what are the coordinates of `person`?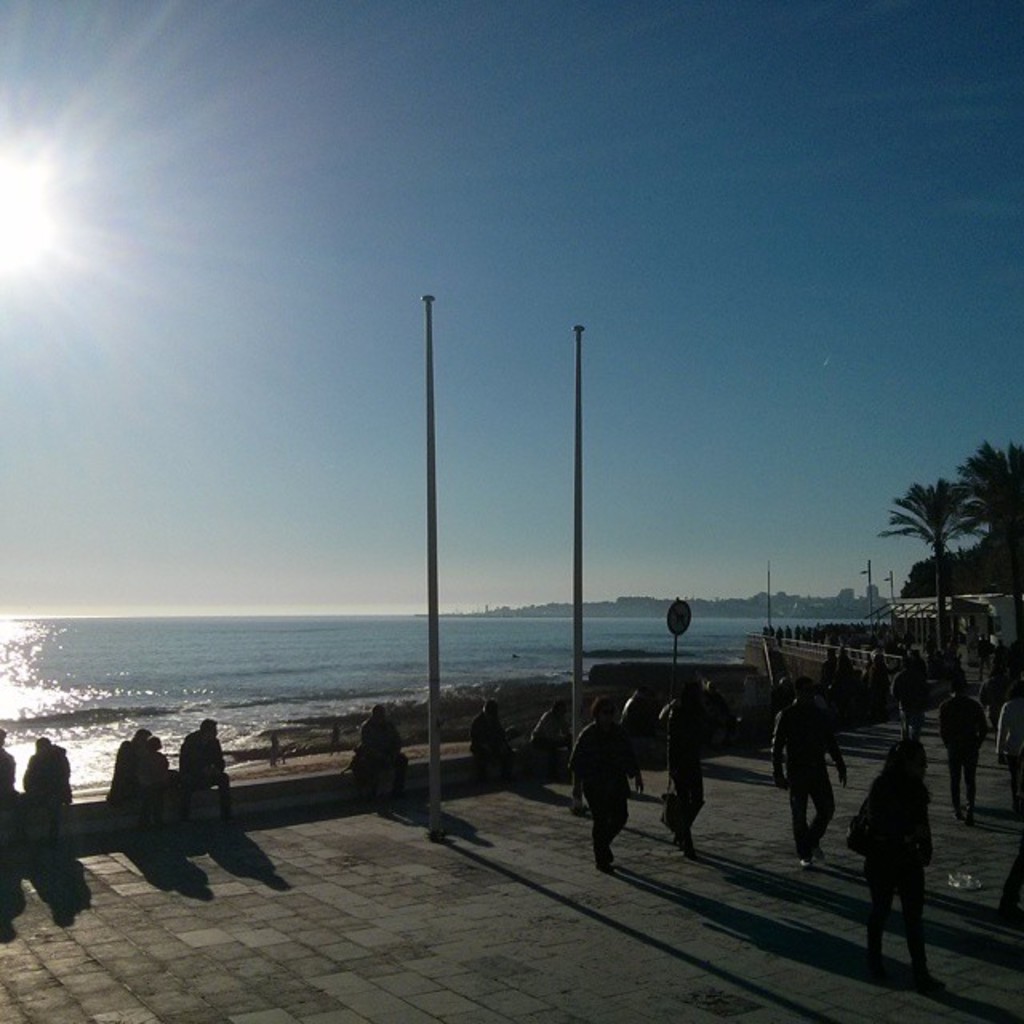
bbox=[845, 738, 947, 990].
